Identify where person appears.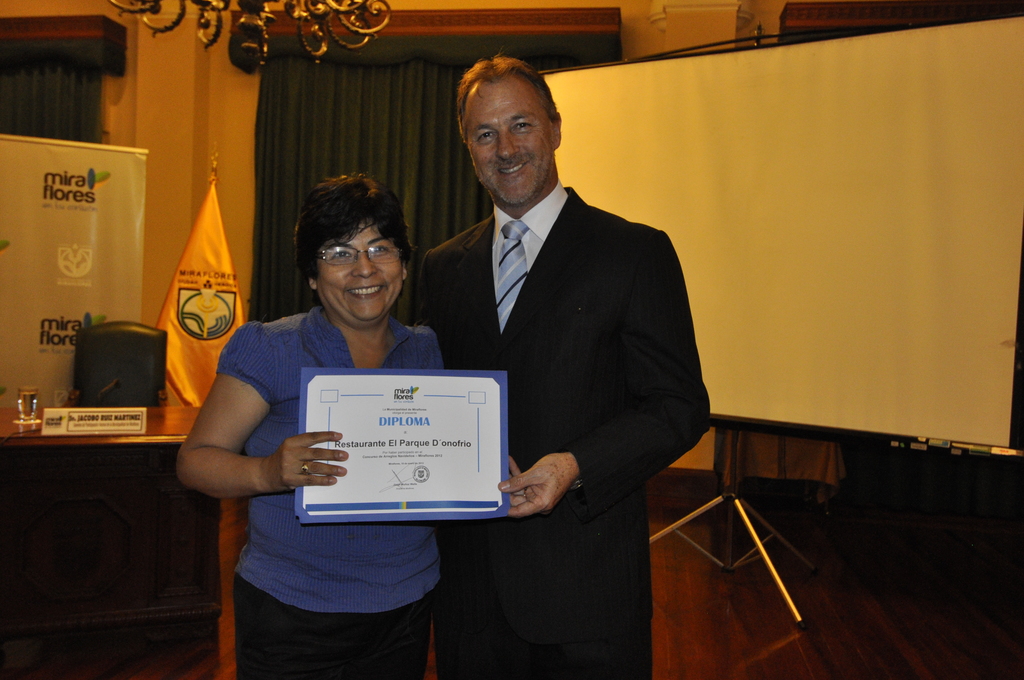
Appears at box(419, 54, 708, 629).
